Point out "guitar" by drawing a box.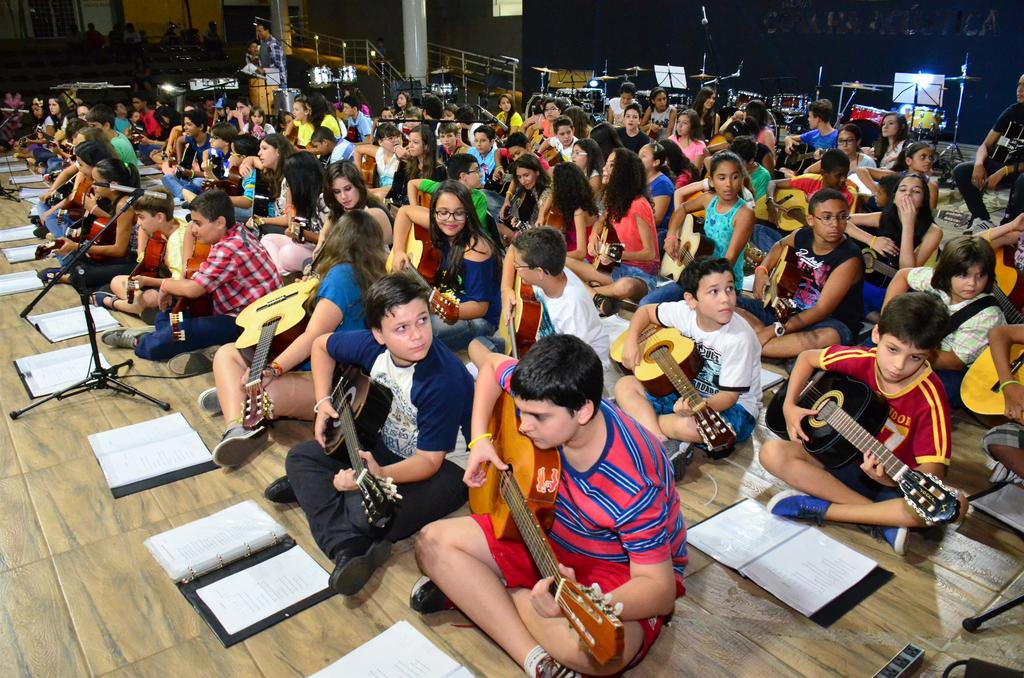
(590,223,622,275).
